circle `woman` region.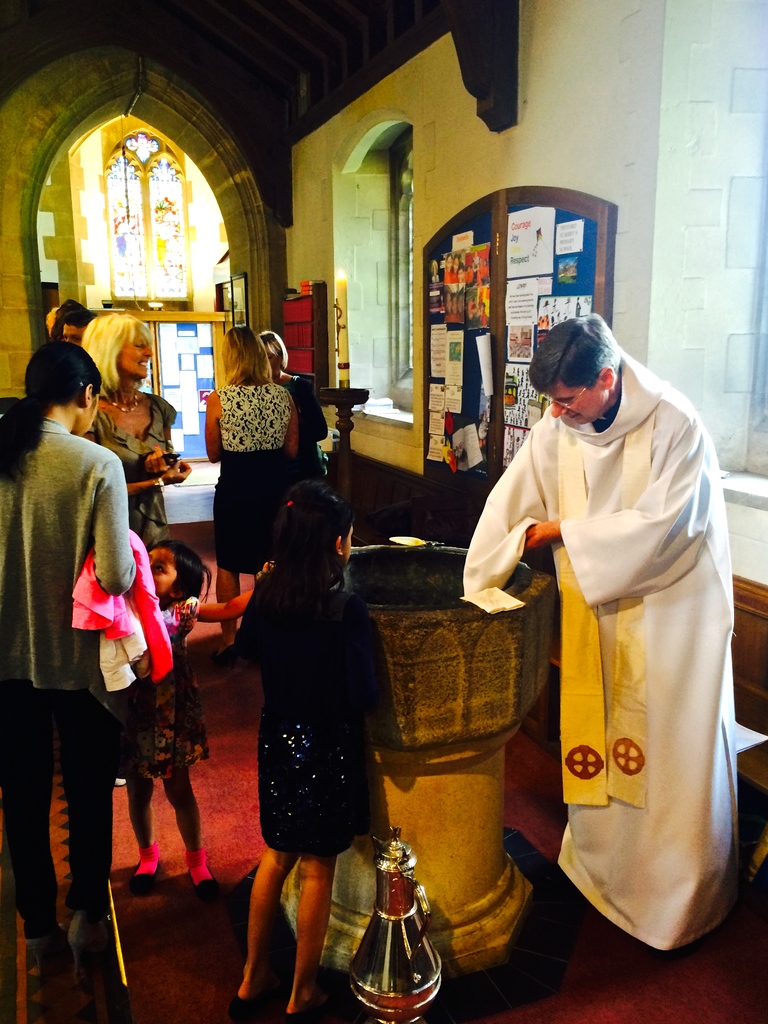
Region: locate(253, 330, 331, 479).
